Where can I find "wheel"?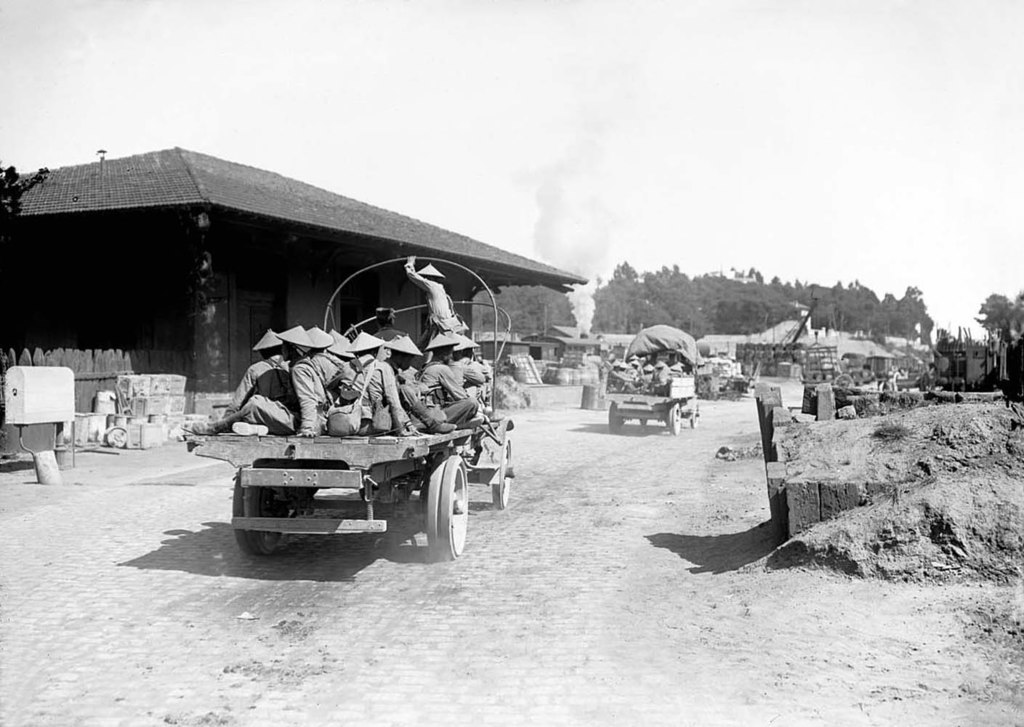
You can find it at 497 445 514 512.
